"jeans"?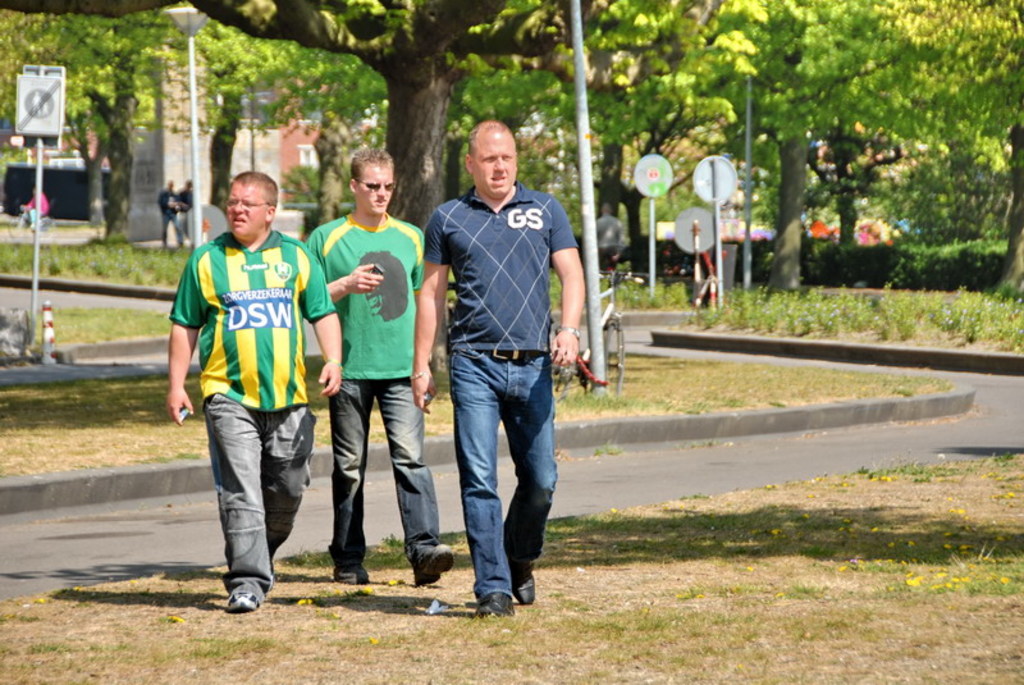
rect(200, 394, 310, 595)
